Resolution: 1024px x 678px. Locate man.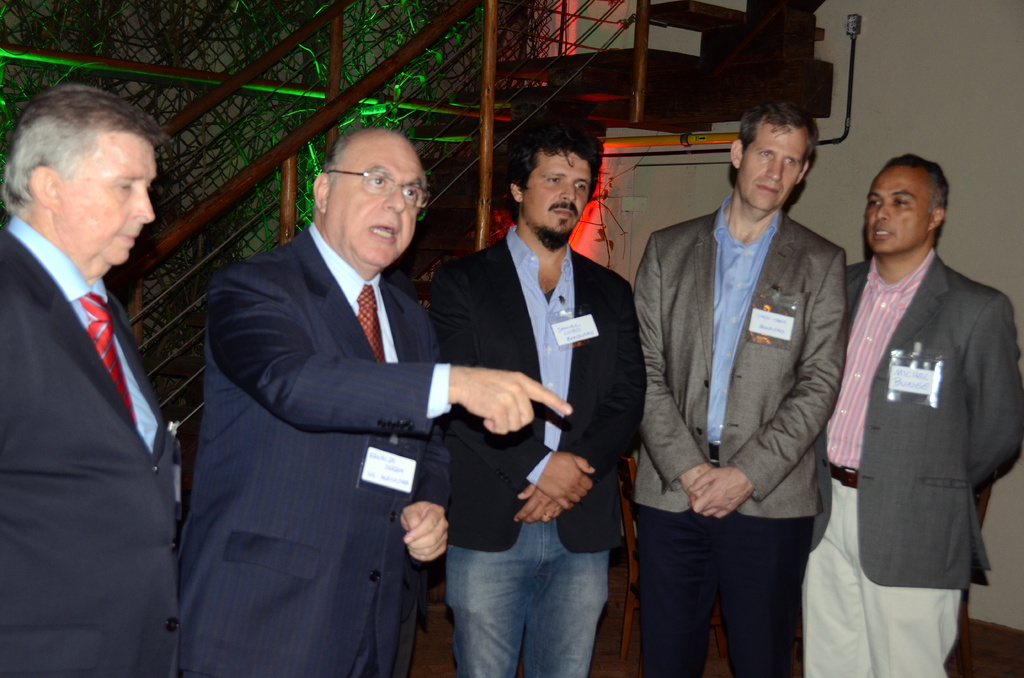
box=[0, 80, 189, 677].
